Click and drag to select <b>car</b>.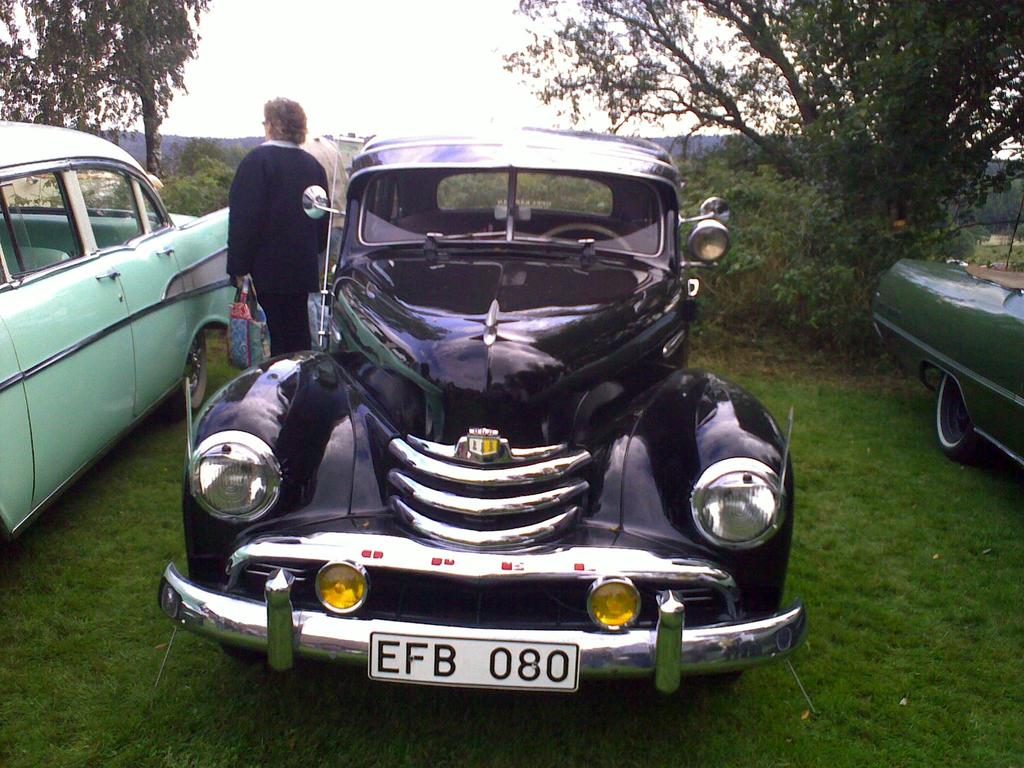
Selection: Rect(159, 131, 800, 708).
